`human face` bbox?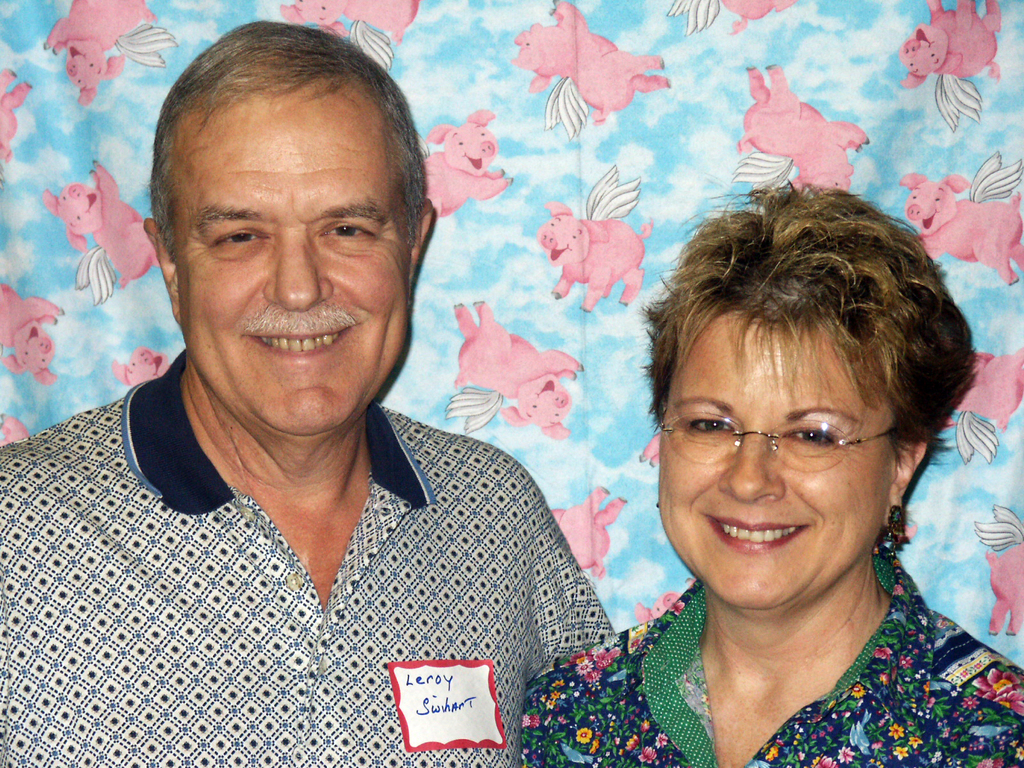
(175, 114, 415, 447)
